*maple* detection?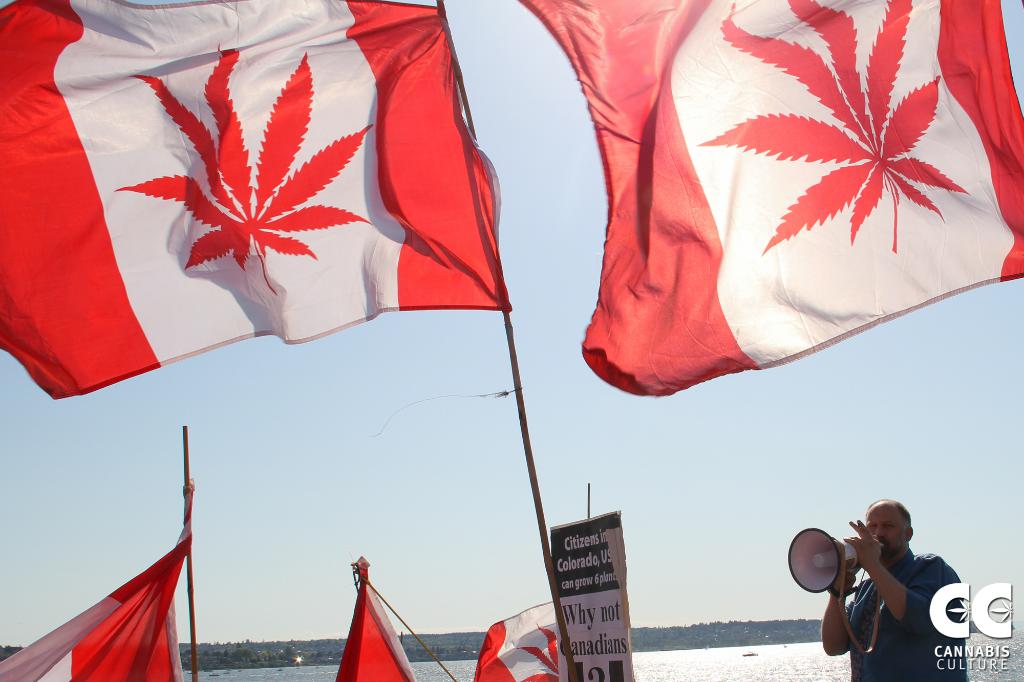
x1=114, y1=35, x2=378, y2=298
